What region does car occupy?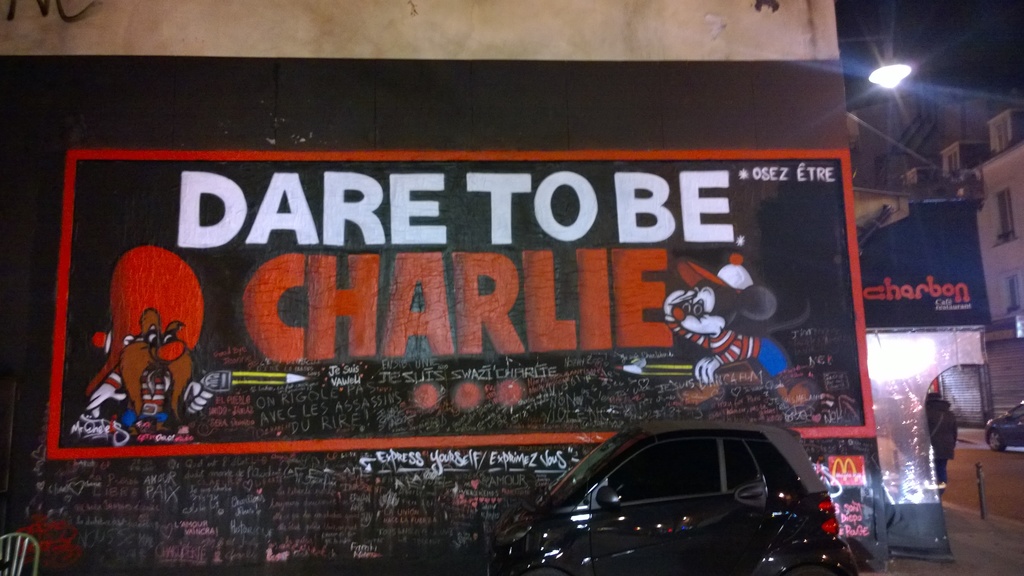
detection(981, 398, 1023, 453).
